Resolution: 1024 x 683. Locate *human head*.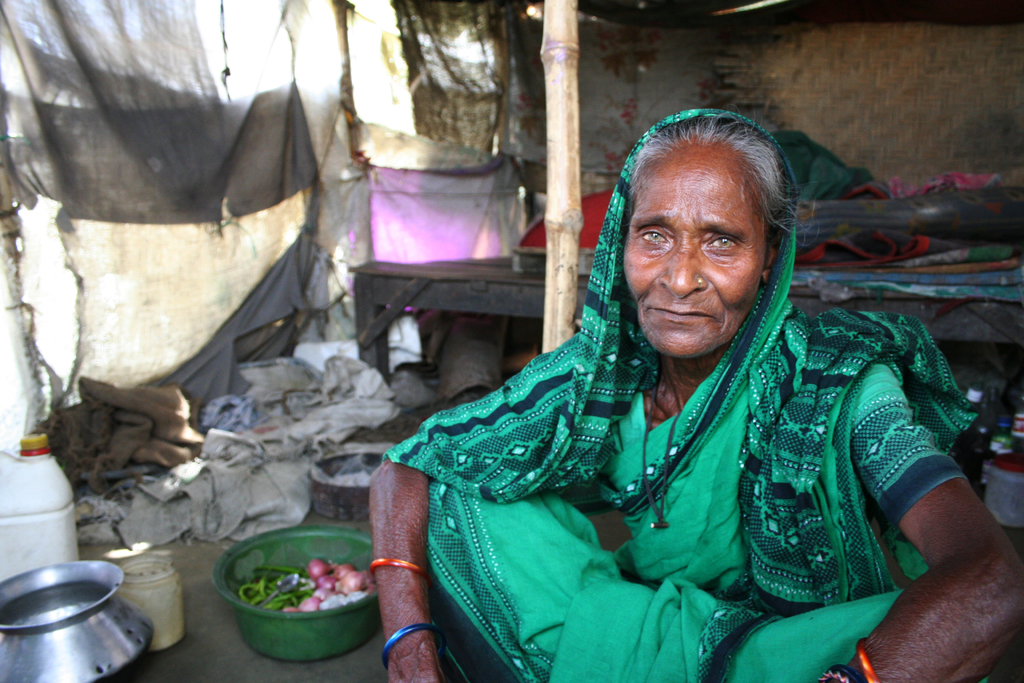
593,119,799,340.
